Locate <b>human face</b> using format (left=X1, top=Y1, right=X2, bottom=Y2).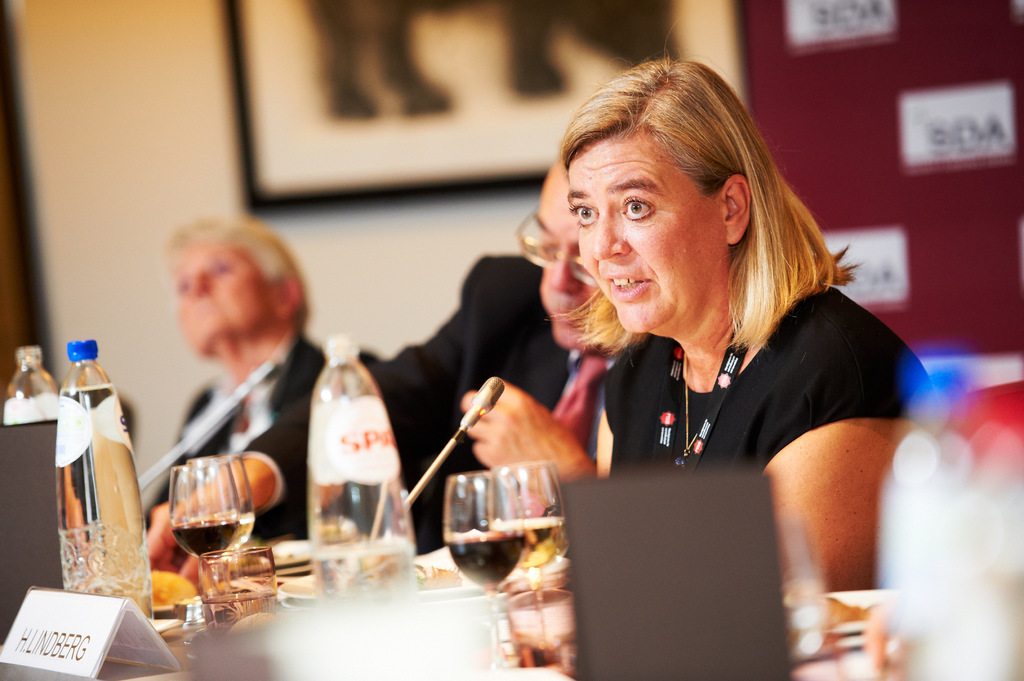
(left=565, top=131, right=729, bottom=335).
